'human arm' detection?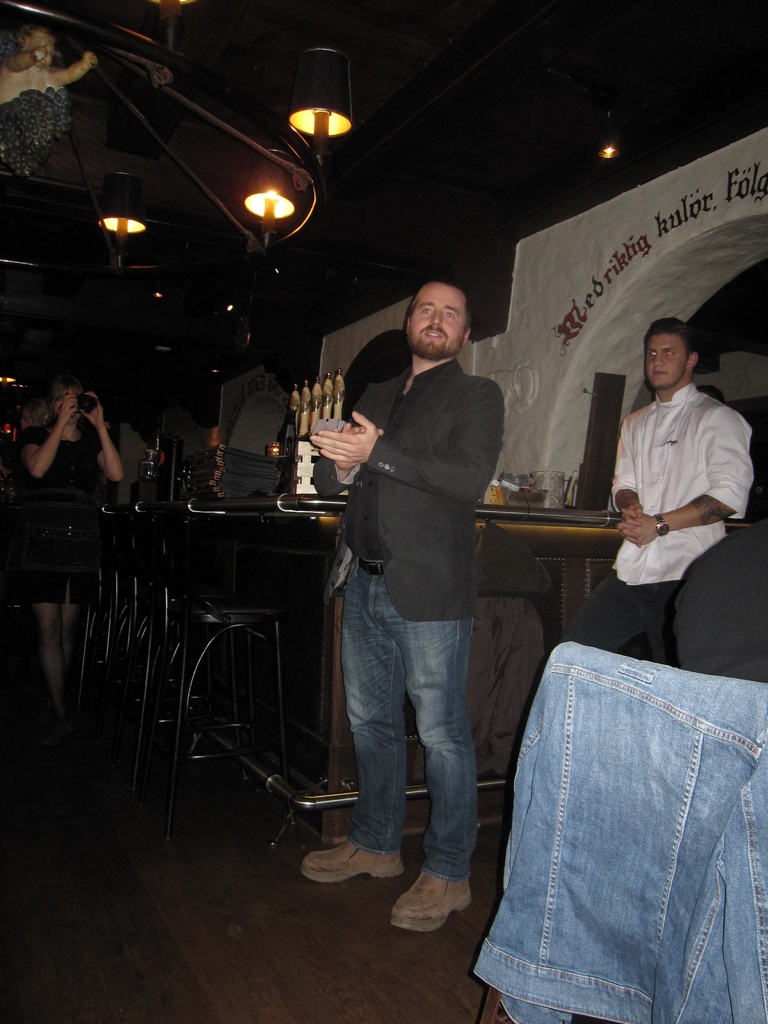
85, 384, 136, 488
